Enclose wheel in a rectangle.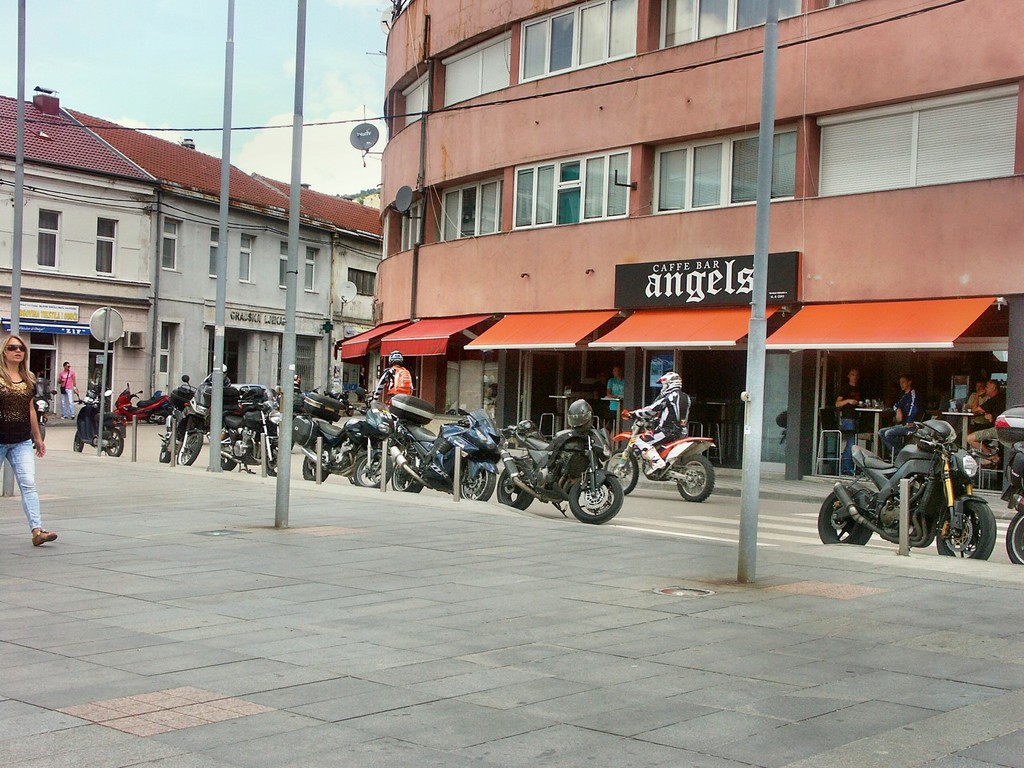
(x1=300, y1=454, x2=333, y2=488).
